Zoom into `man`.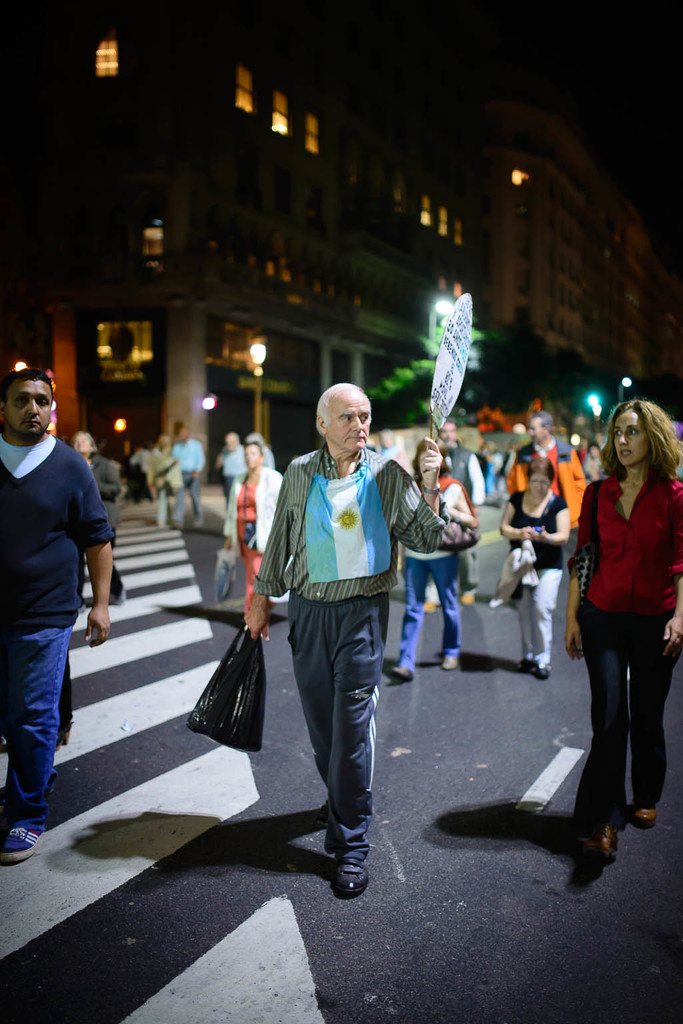
Zoom target: (213,431,248,525).
